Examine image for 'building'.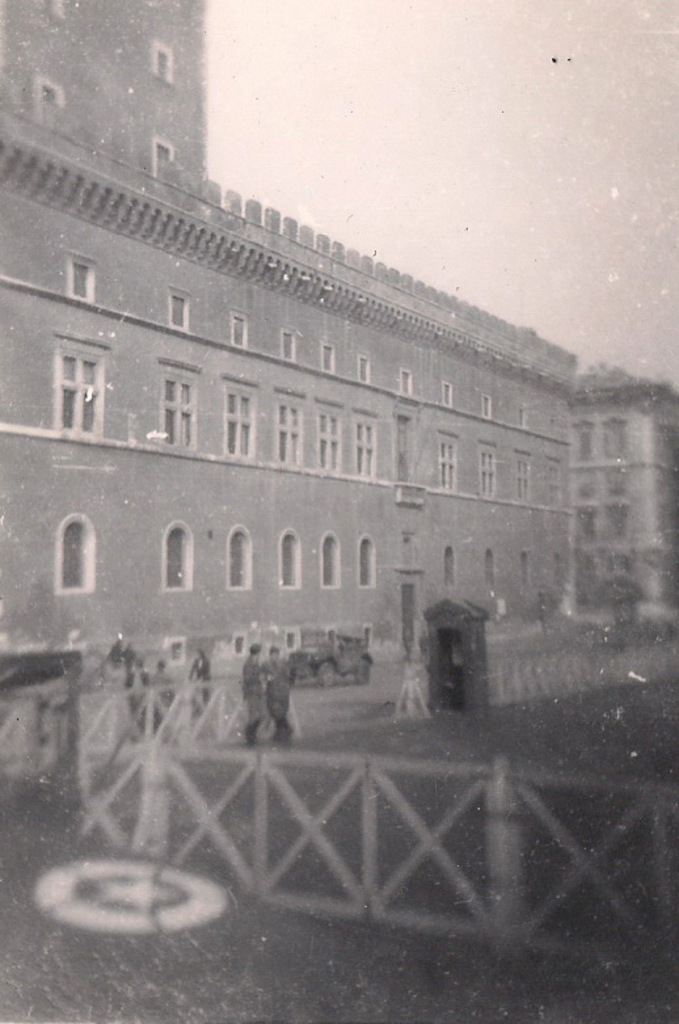
Examination result: 0, 0, 577, 774.
